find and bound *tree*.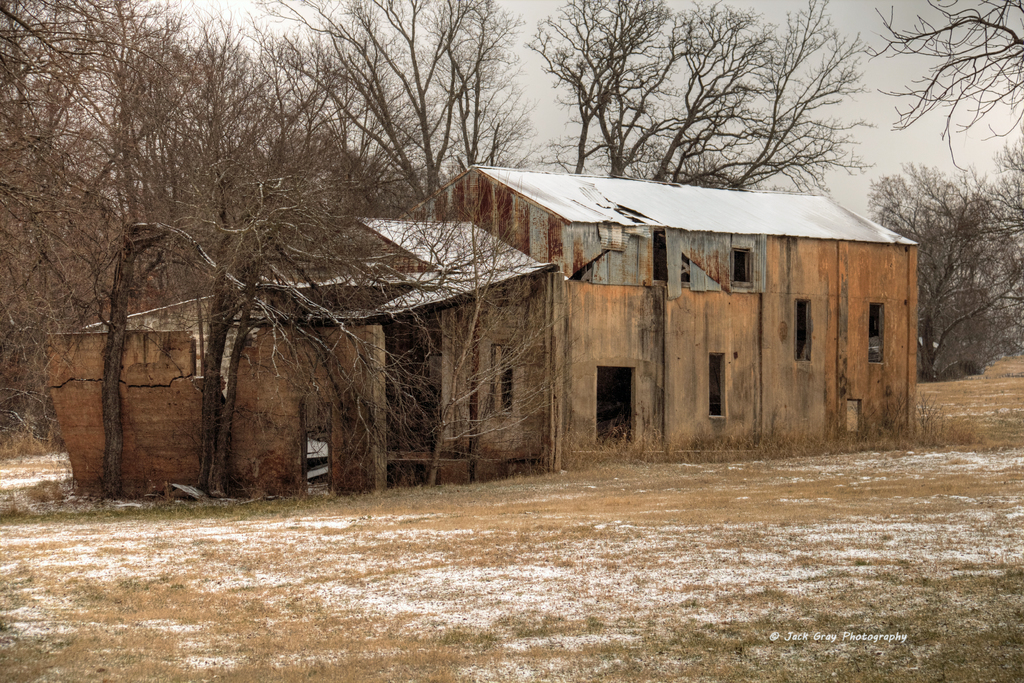
Bound: [left=867, top=0, right=1023, bottom=170].
